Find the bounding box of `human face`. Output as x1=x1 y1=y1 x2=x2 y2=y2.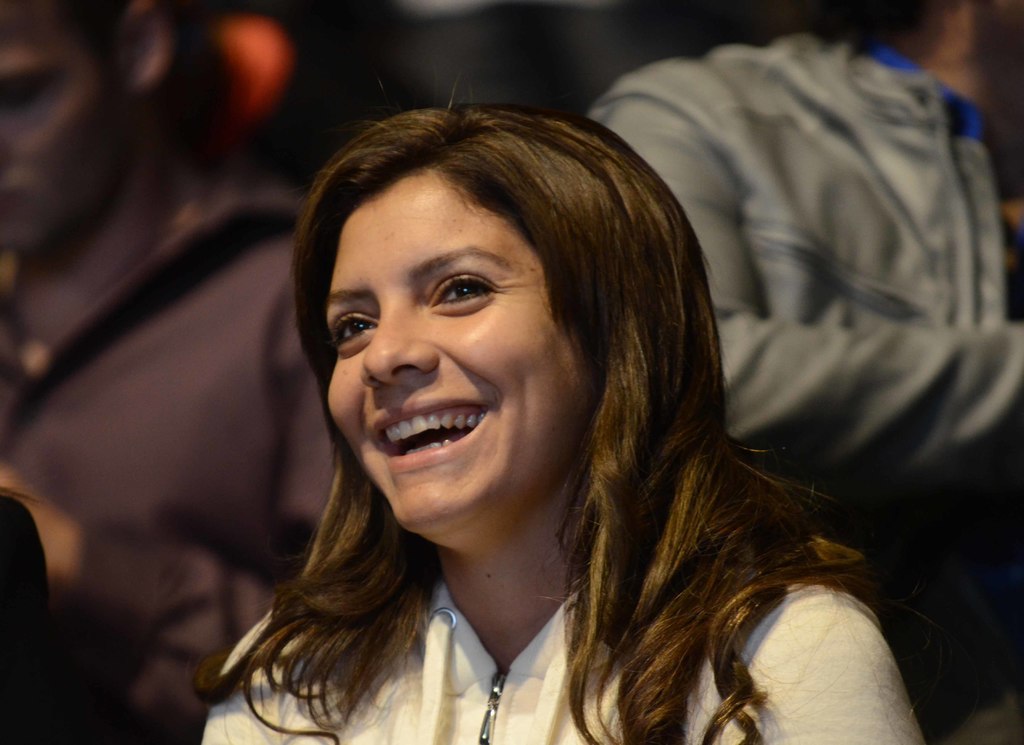
x1=326 y1=167 x2=569 y2=529.
